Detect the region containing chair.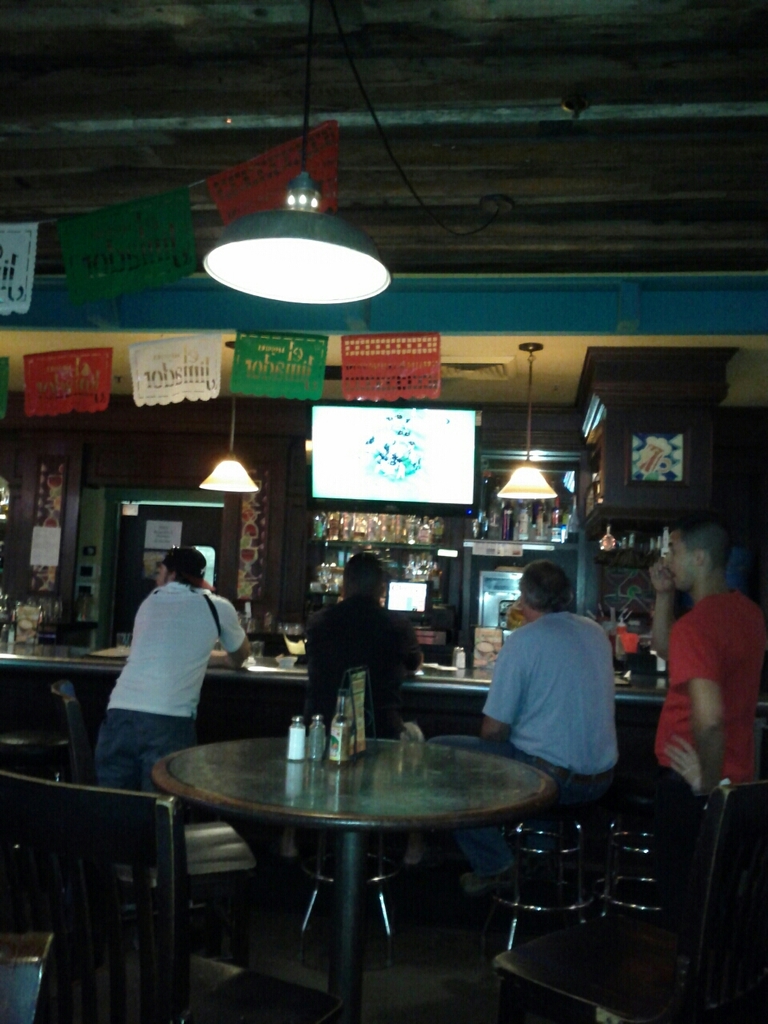
x1=0, y1=931, x2=60, y2=1023.
